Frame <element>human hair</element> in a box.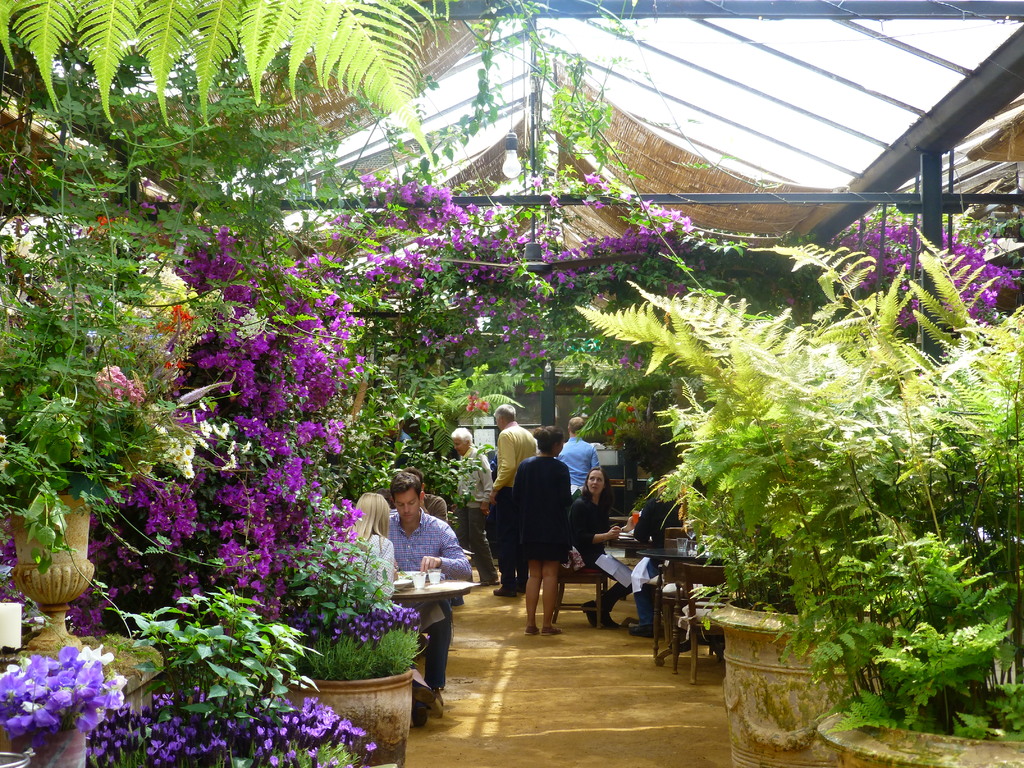
{"left": 533, "top": 426, "right": 559, "bottom": 450}.
